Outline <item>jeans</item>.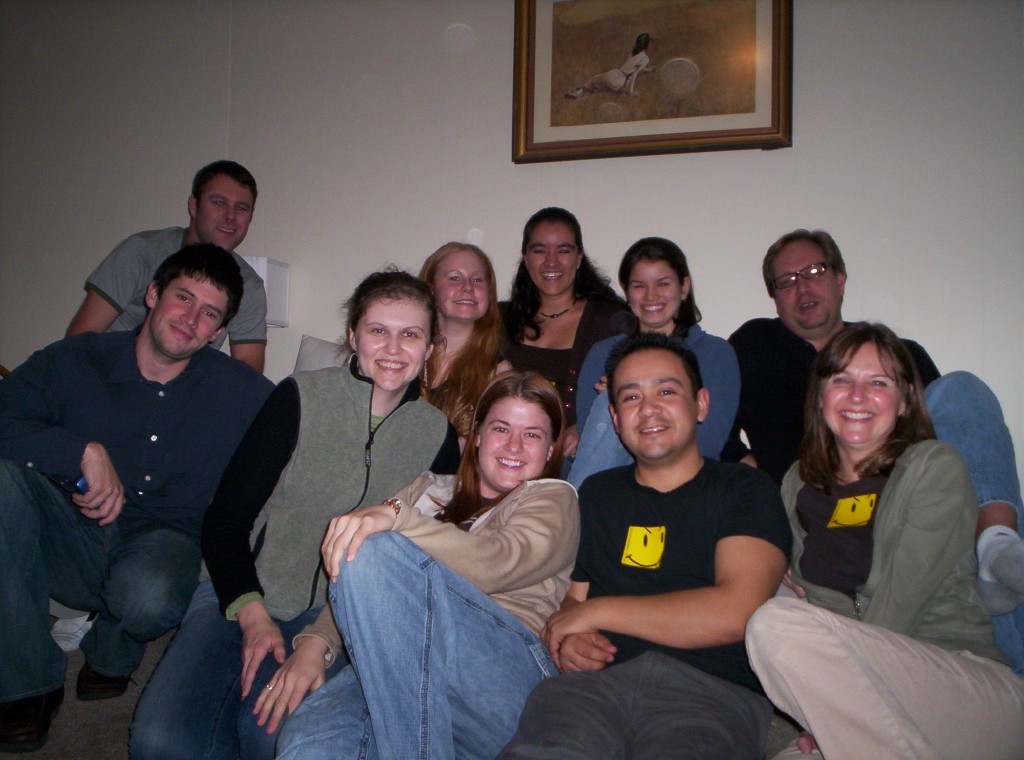
Outline: bbox=[921, 369, 1023, 662].
